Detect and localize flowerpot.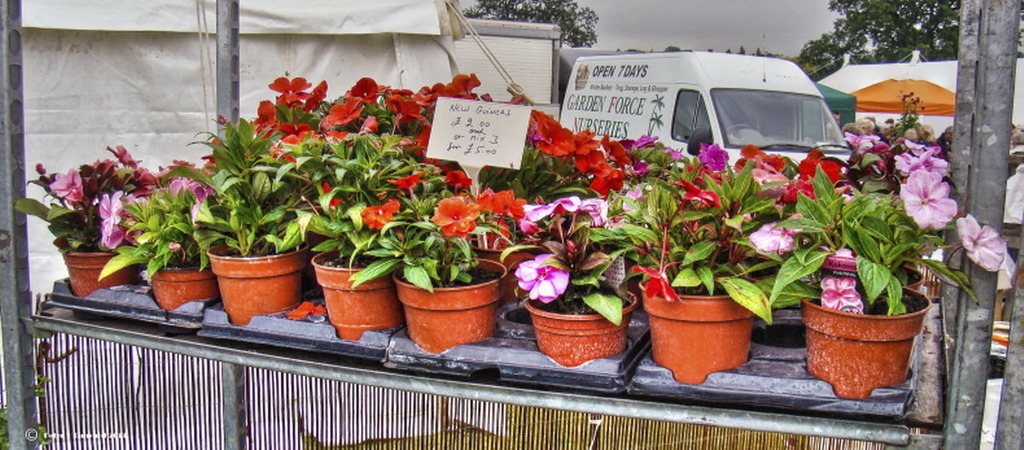
Localized at l=201, t=221, r=309, b=324.
